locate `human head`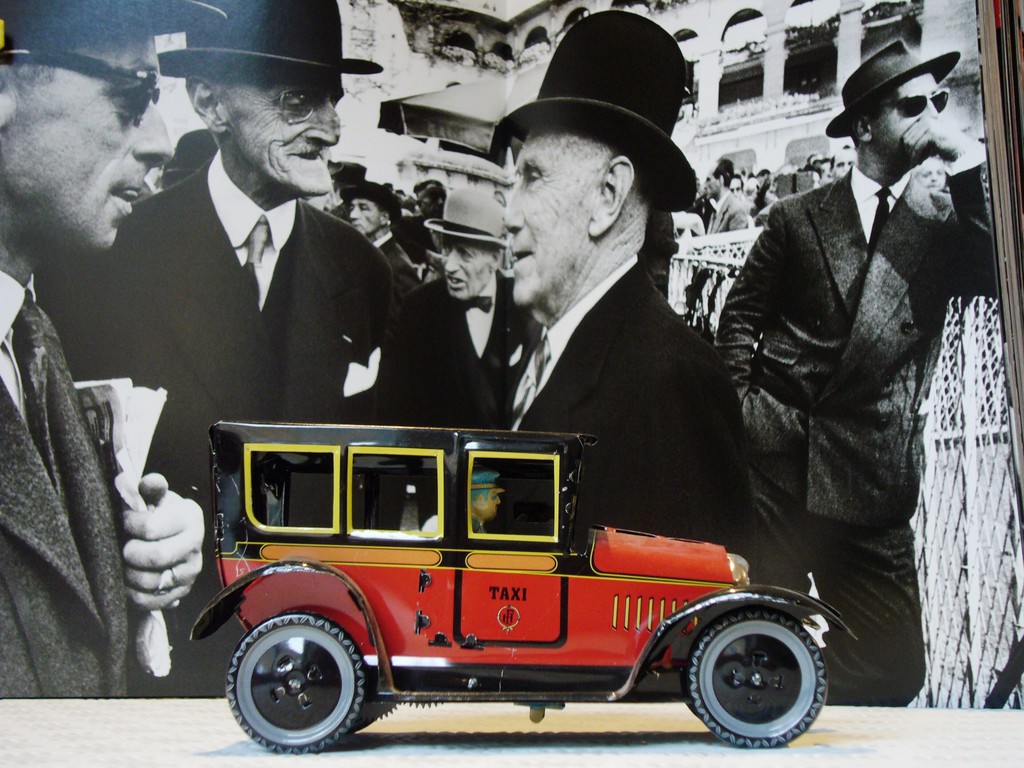
box=[415, 180, 448, 218]
